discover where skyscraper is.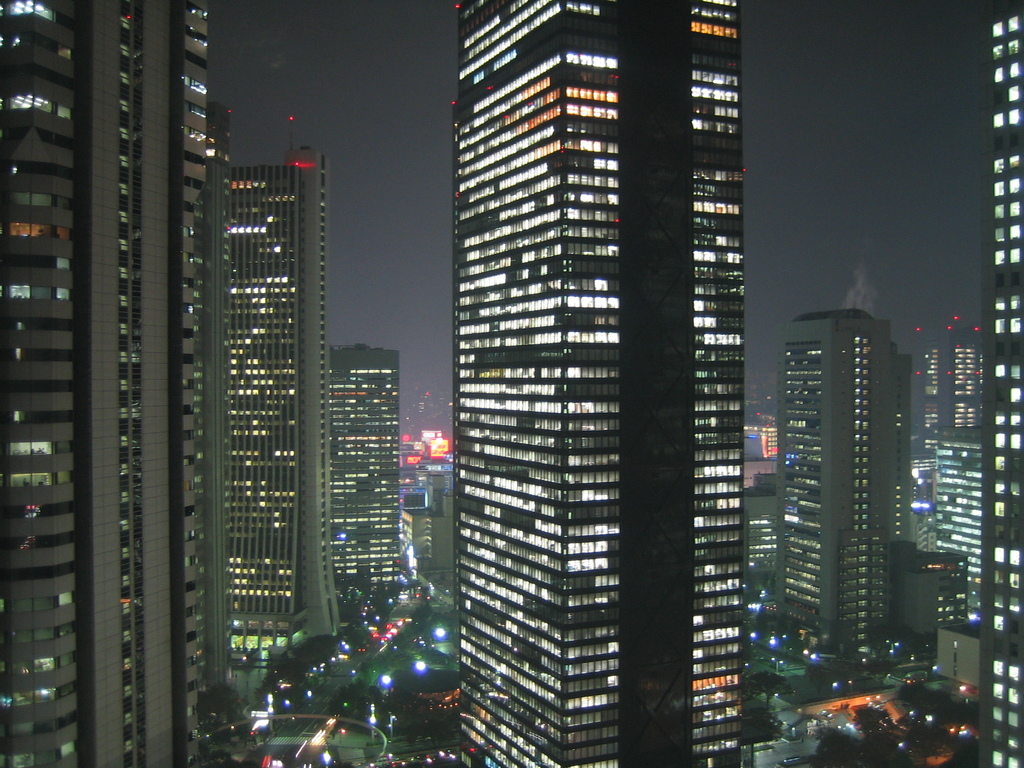
Discovered at bbox=(458, 0, 744, 767).
